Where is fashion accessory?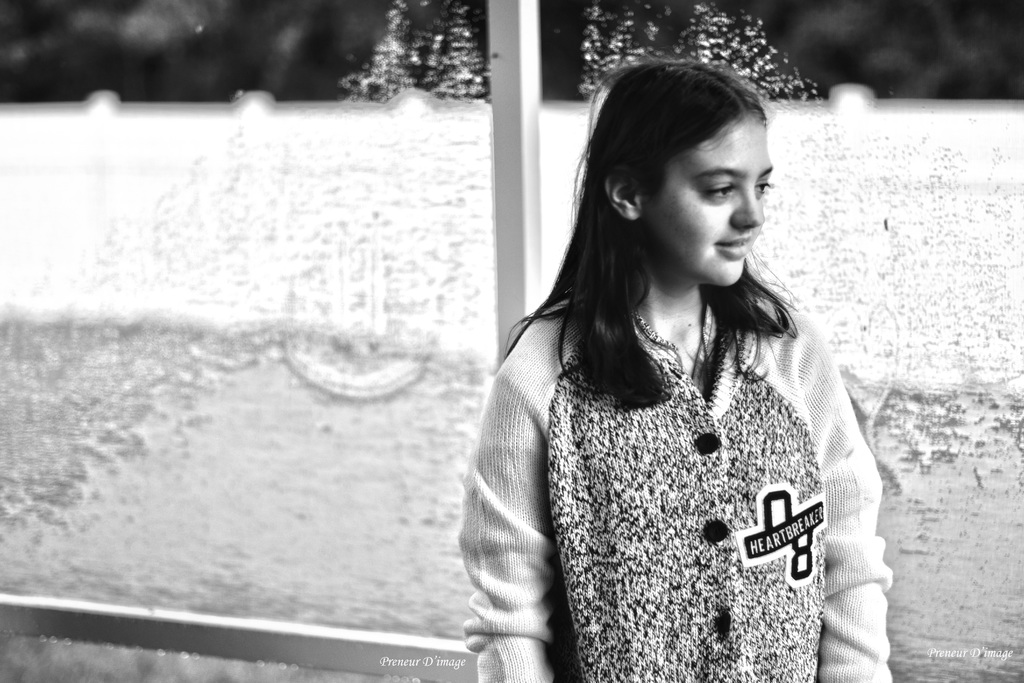
(701,324,714,388).
